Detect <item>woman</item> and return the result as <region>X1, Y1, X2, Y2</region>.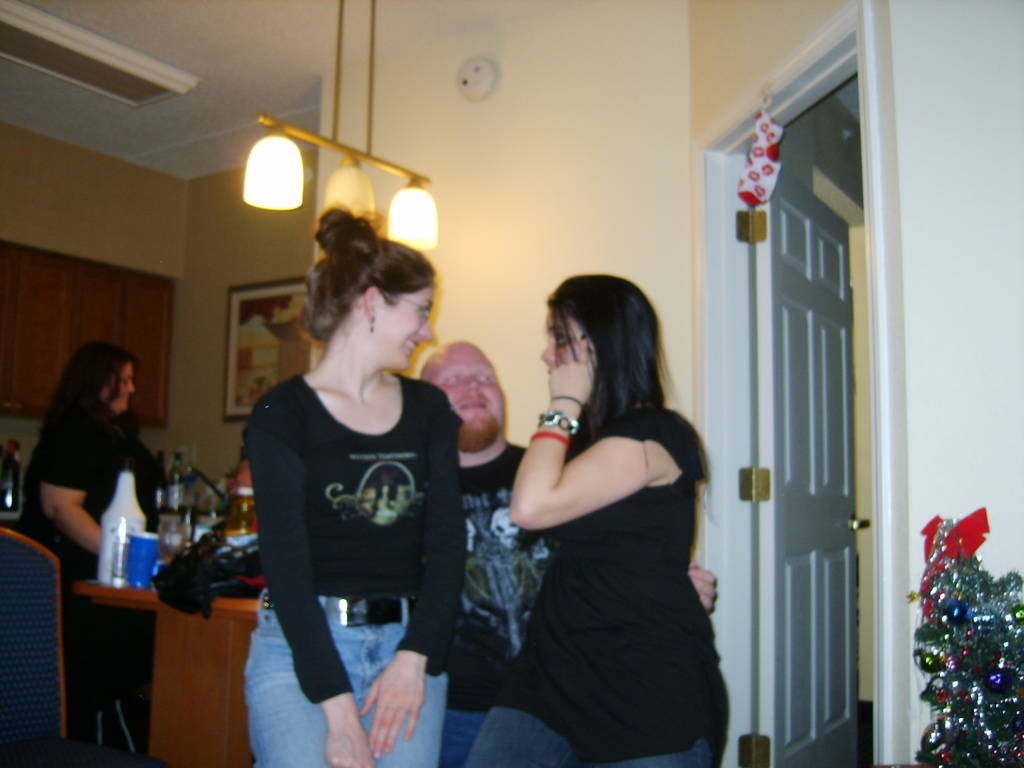
<region>19, 340, 172, 620</region>.
